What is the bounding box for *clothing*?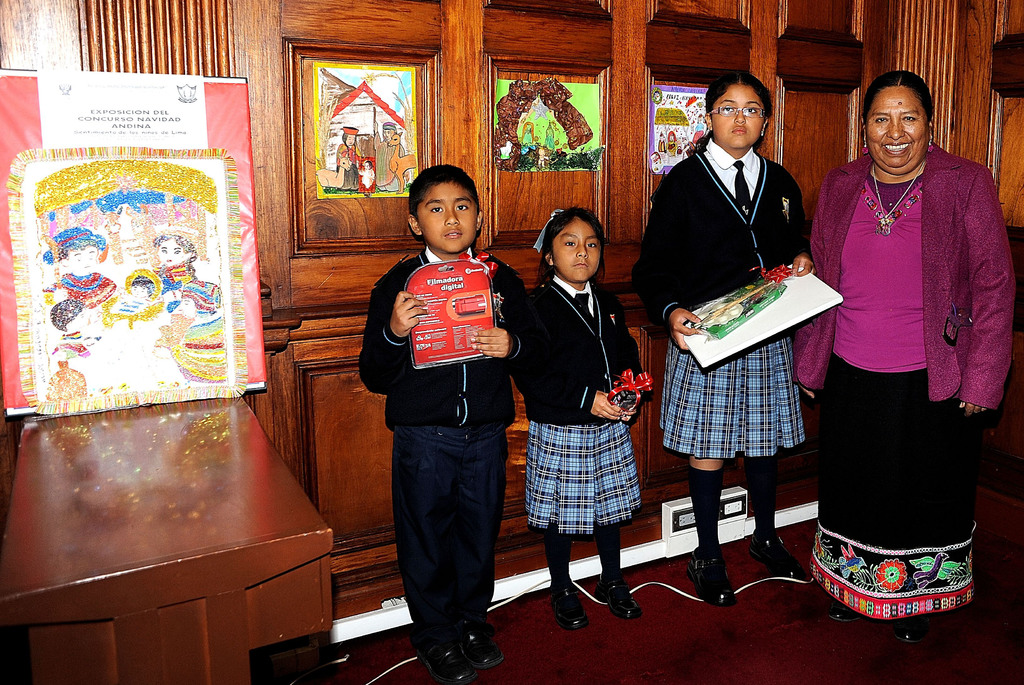
left=632, top=133, right=812, bottom=331.
